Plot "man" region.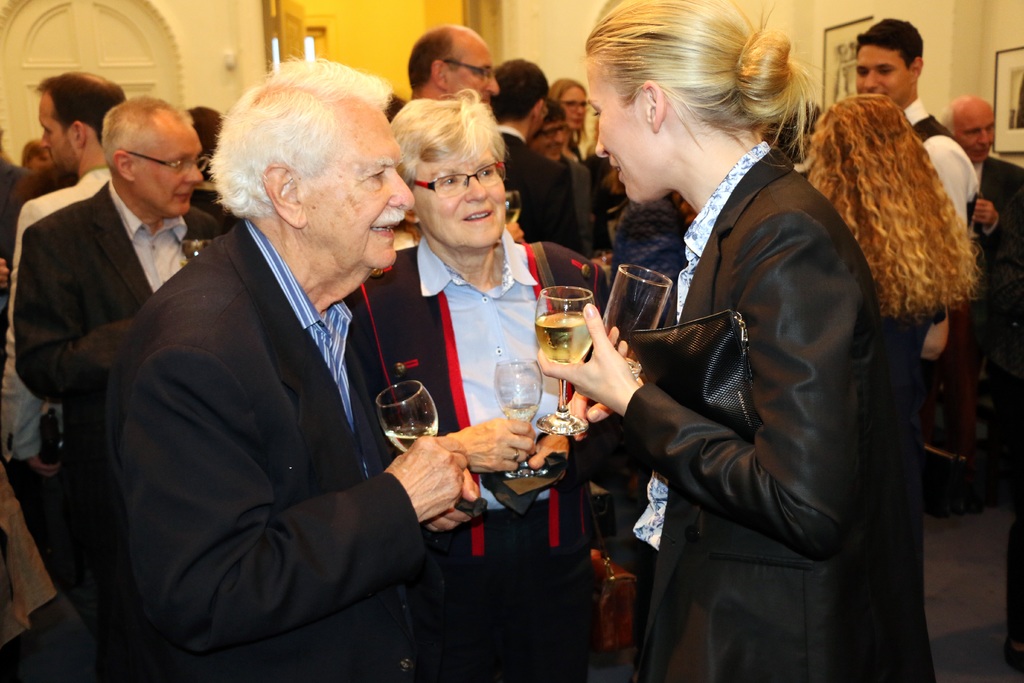
Plotted at BBox(933, 93, 1023, 516).
